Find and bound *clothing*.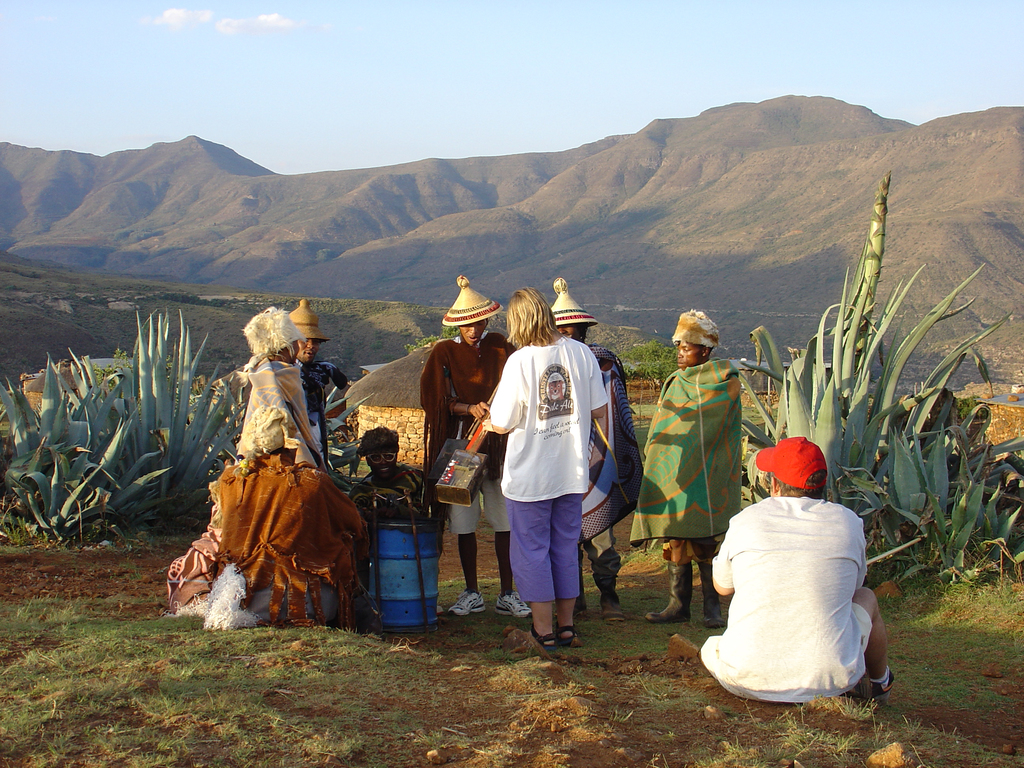
Bound: pyautogui.locateOnScreen(239, 358, 319, 465).
